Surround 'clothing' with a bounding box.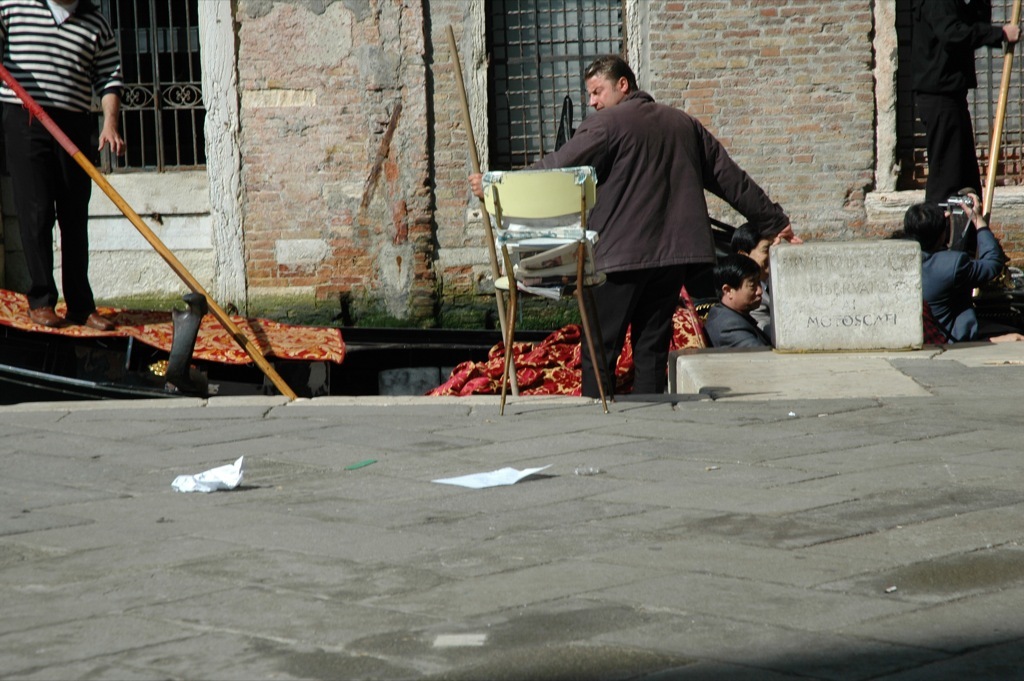
{"x1": 709, "y1": 299, "x2": 771, "y2": 348}.
